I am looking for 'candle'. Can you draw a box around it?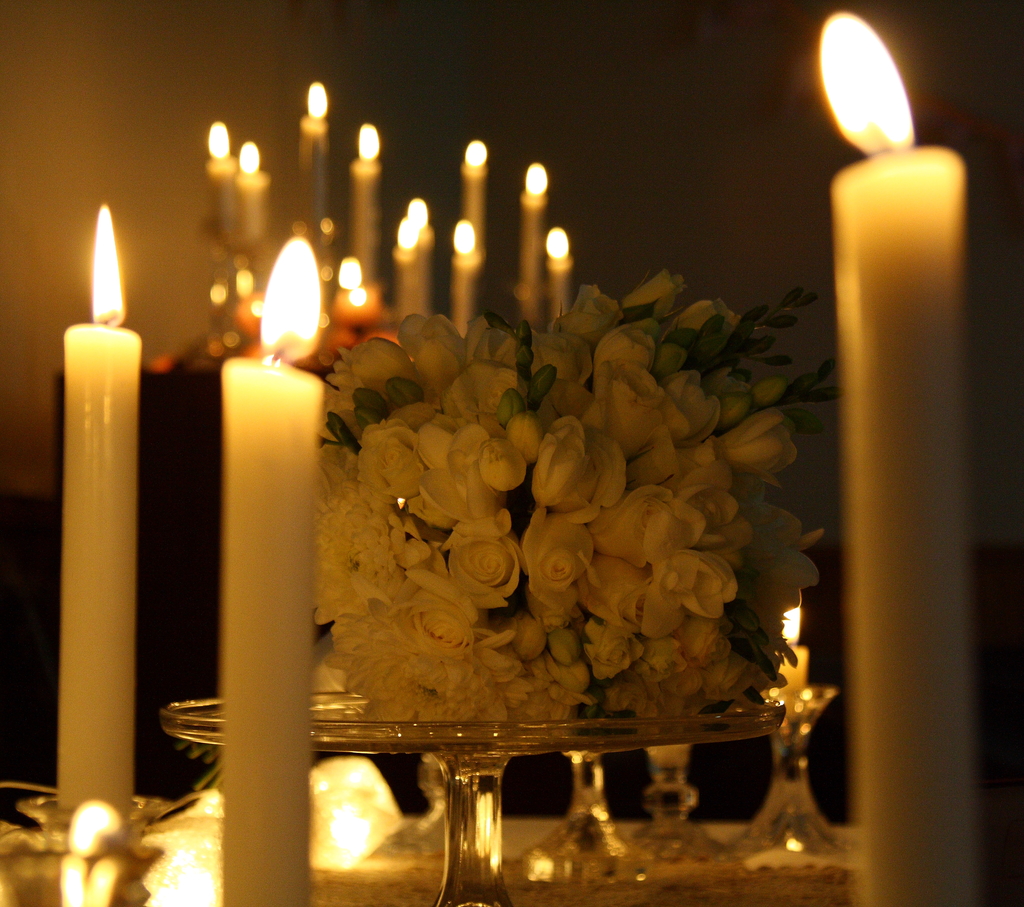
Sure, the bounding box is bbox(59, 315, 121, 844).
